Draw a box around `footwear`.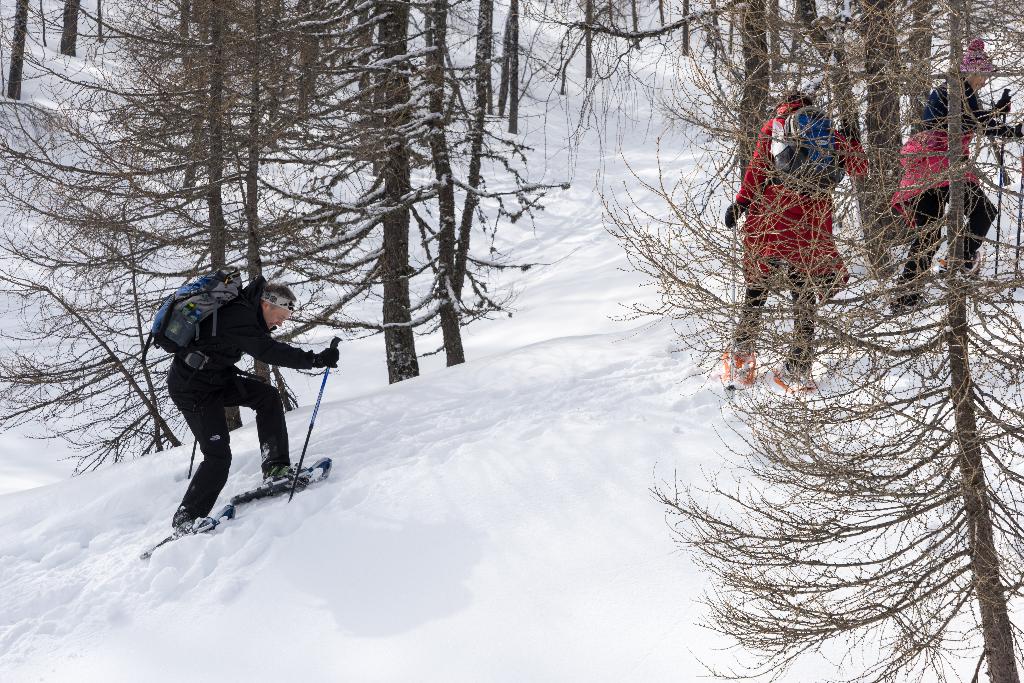
(893, 283, 927, 315).
